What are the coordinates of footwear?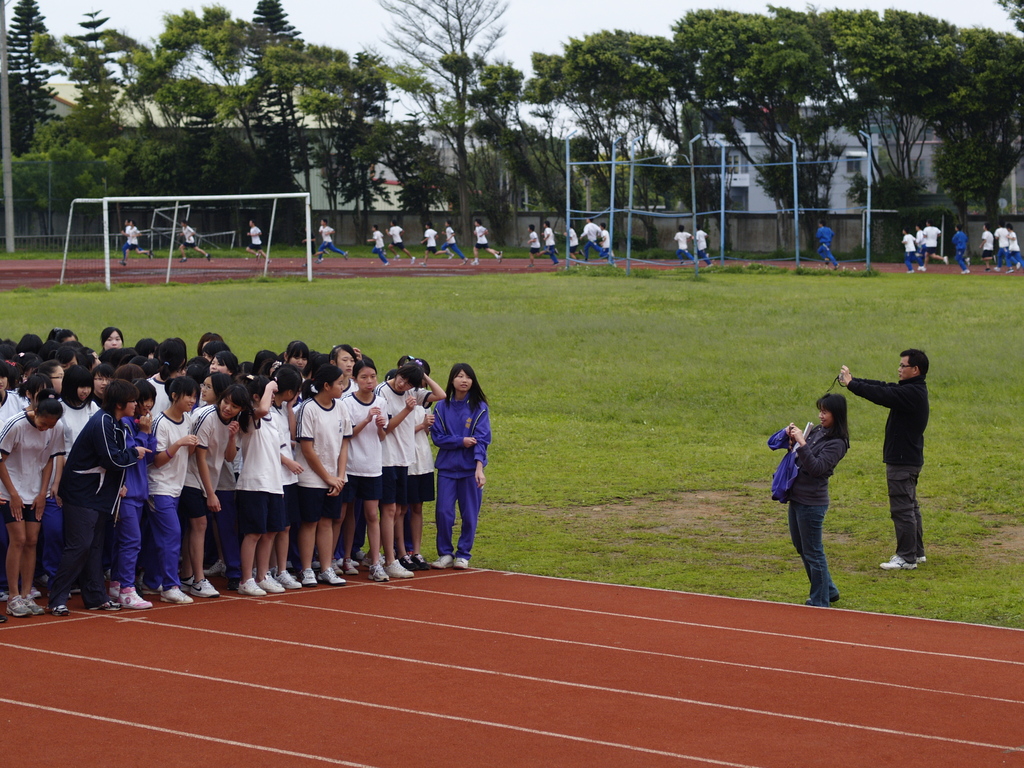
<bbox>383, 259, 391, 268</bbox>.
